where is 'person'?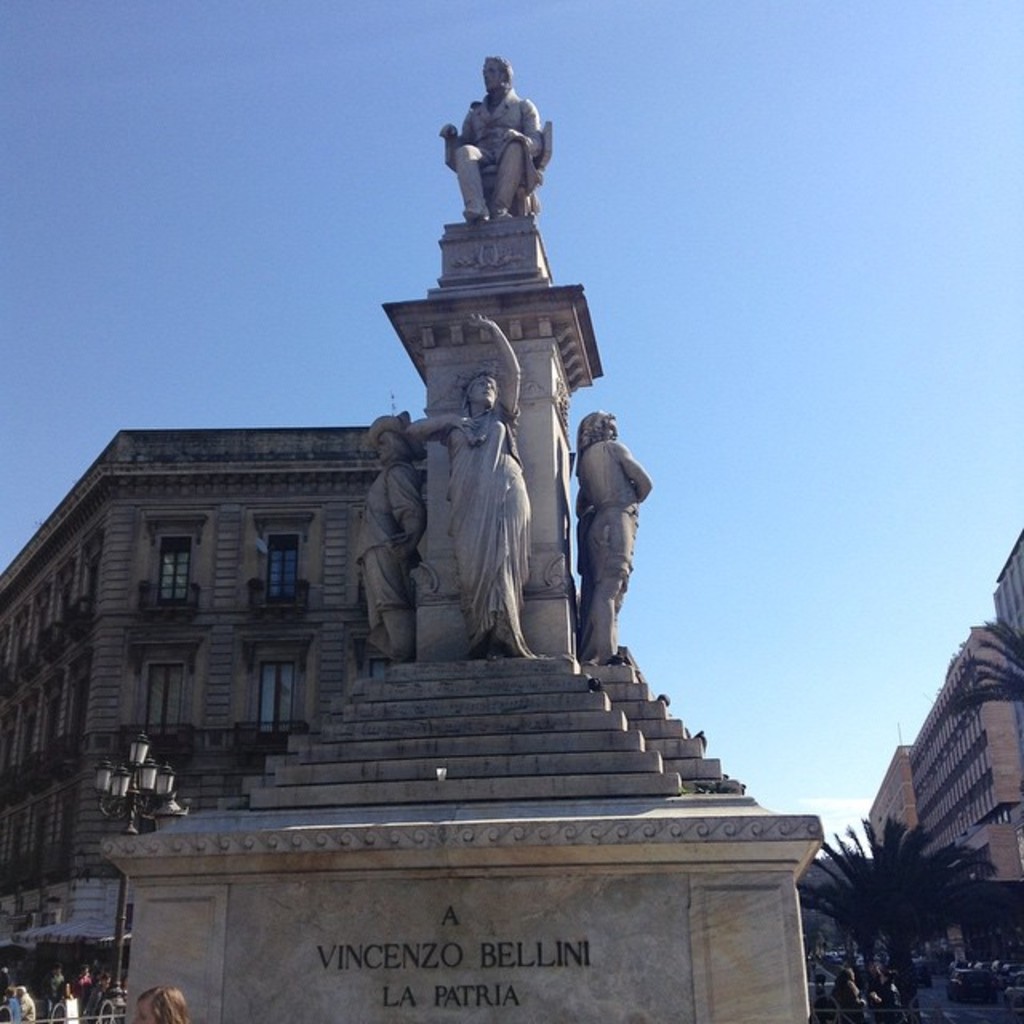
[11,984,37,1022].
